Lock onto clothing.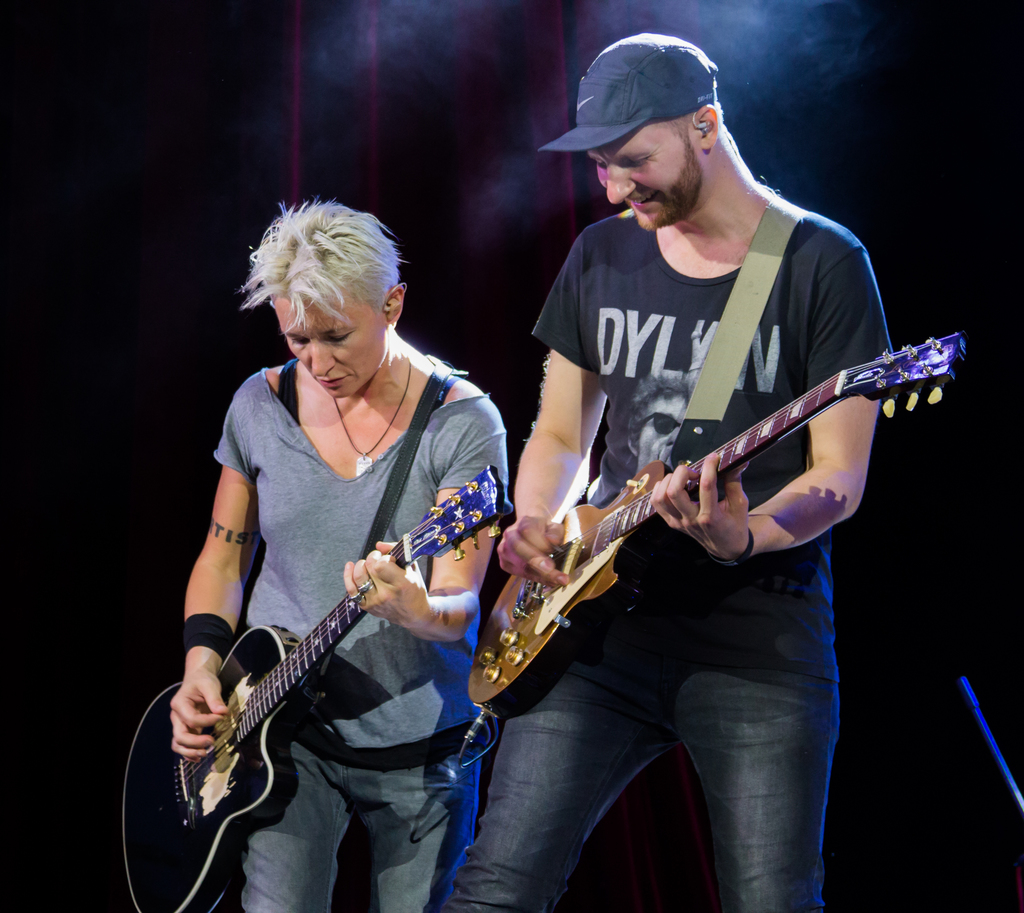
Locked: crop(170, 323, 500, 871).
